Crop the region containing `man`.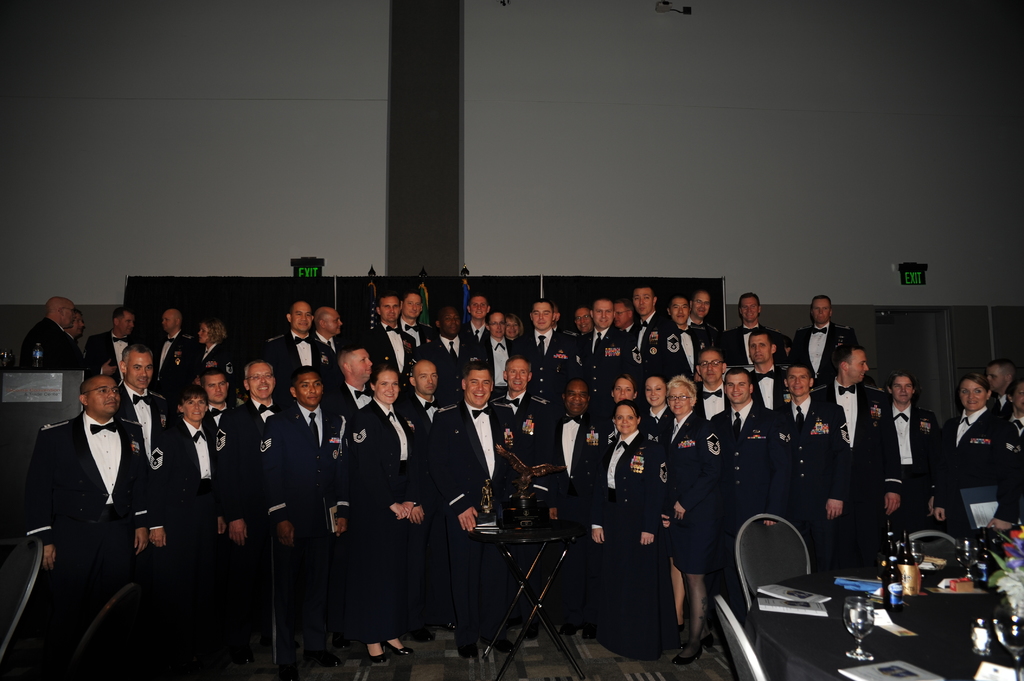
Crop region: 156 306 204 387.
